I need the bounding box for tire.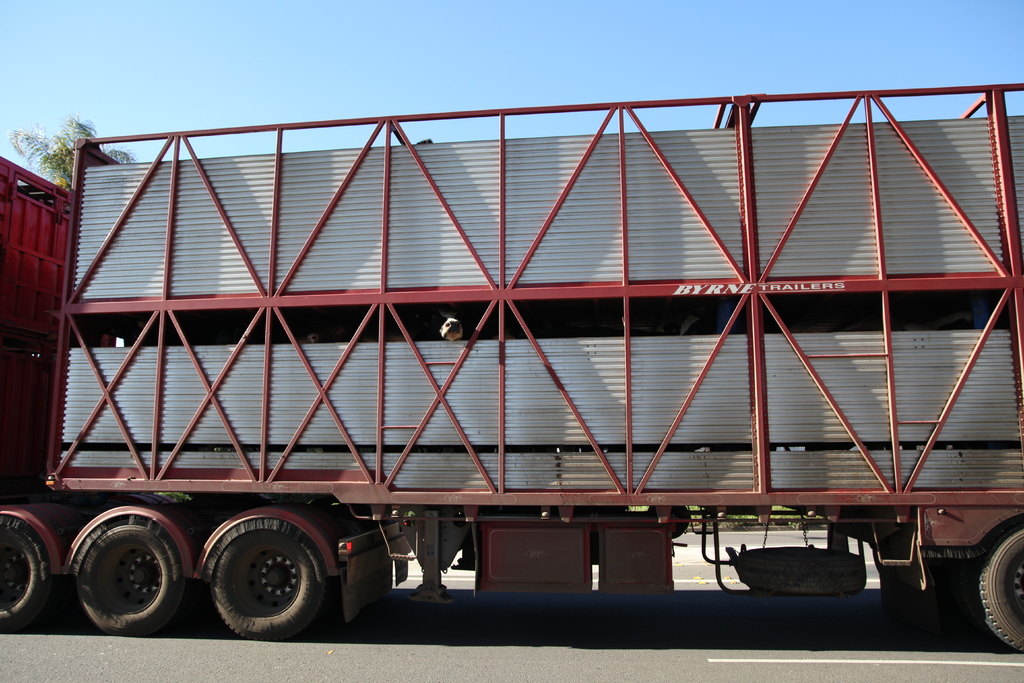
Here it is: [left=193, top=532, right=339, bottom=632].
